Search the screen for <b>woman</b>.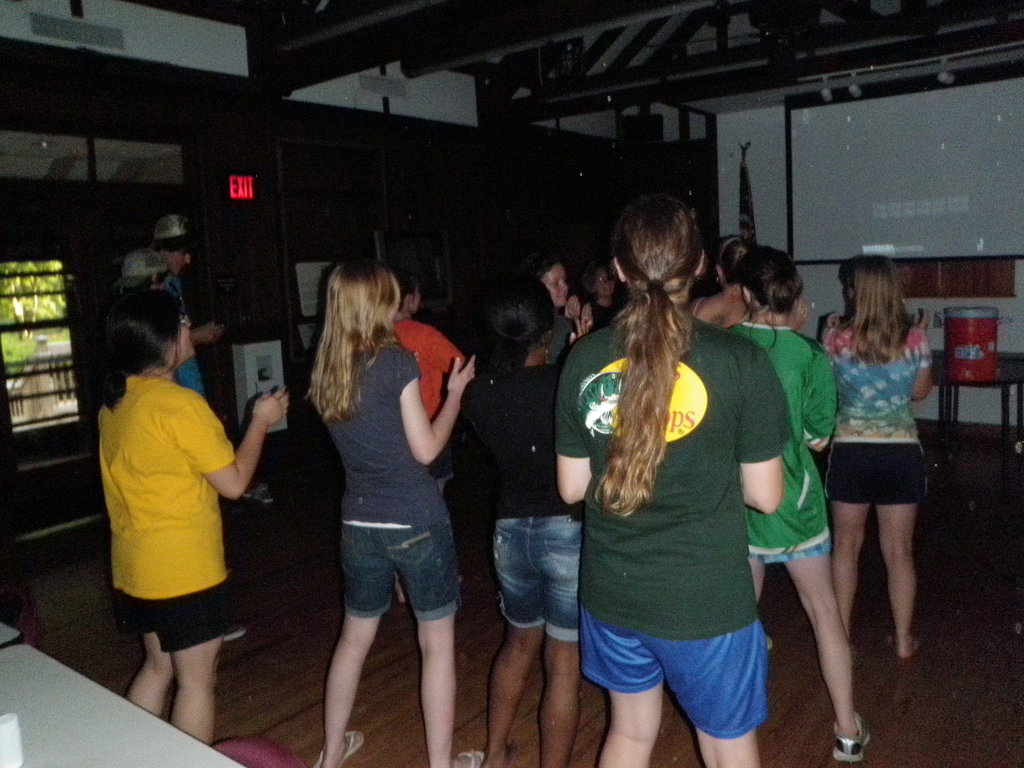
Found at (721,244,876,767).
